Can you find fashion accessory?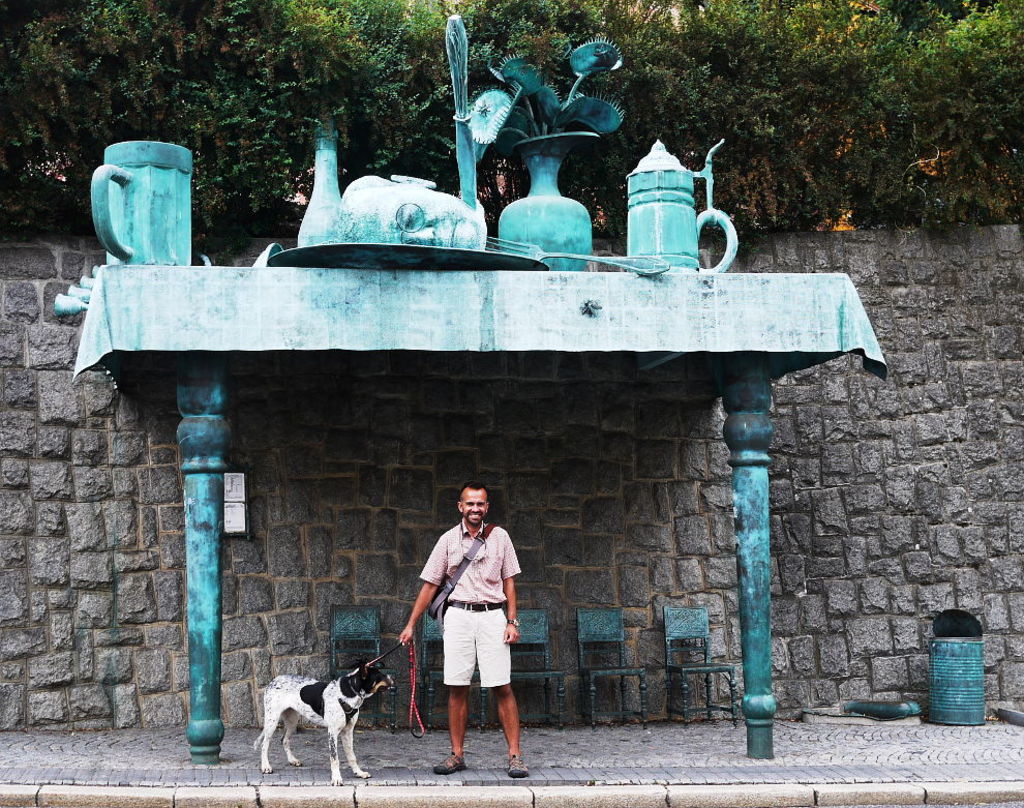
Yes, bounding box: <bbox>449, 602, 501, 611</bbox>.
